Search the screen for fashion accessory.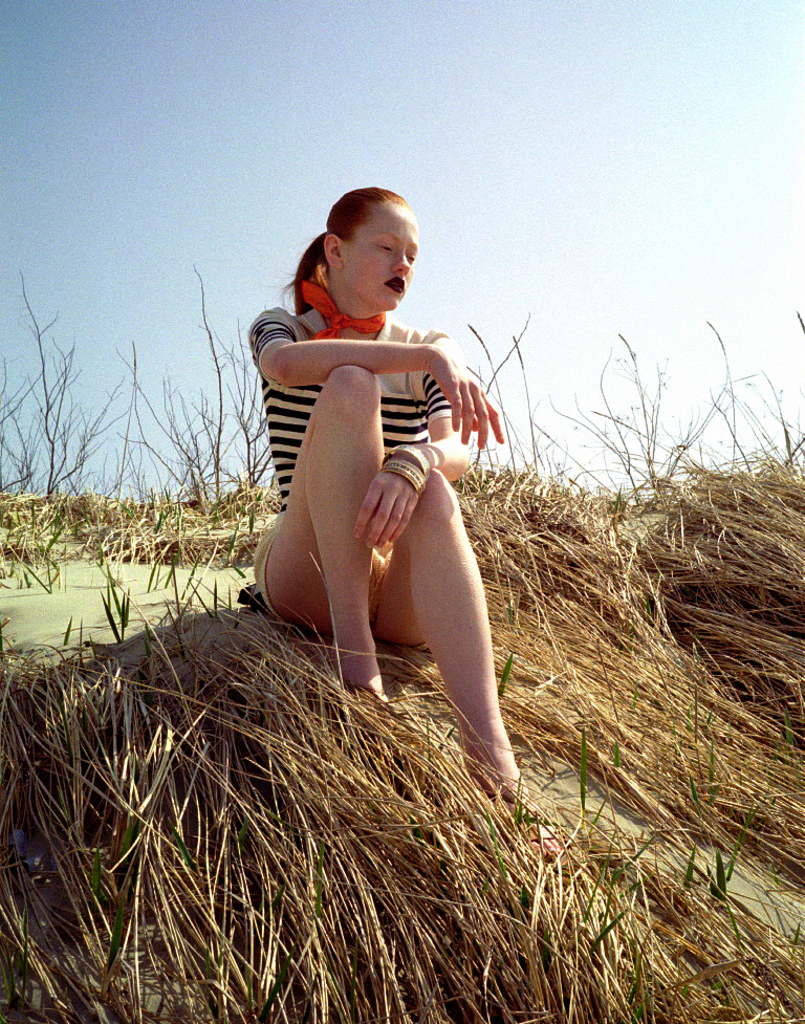
Found at 375, 442, 437, 475.
